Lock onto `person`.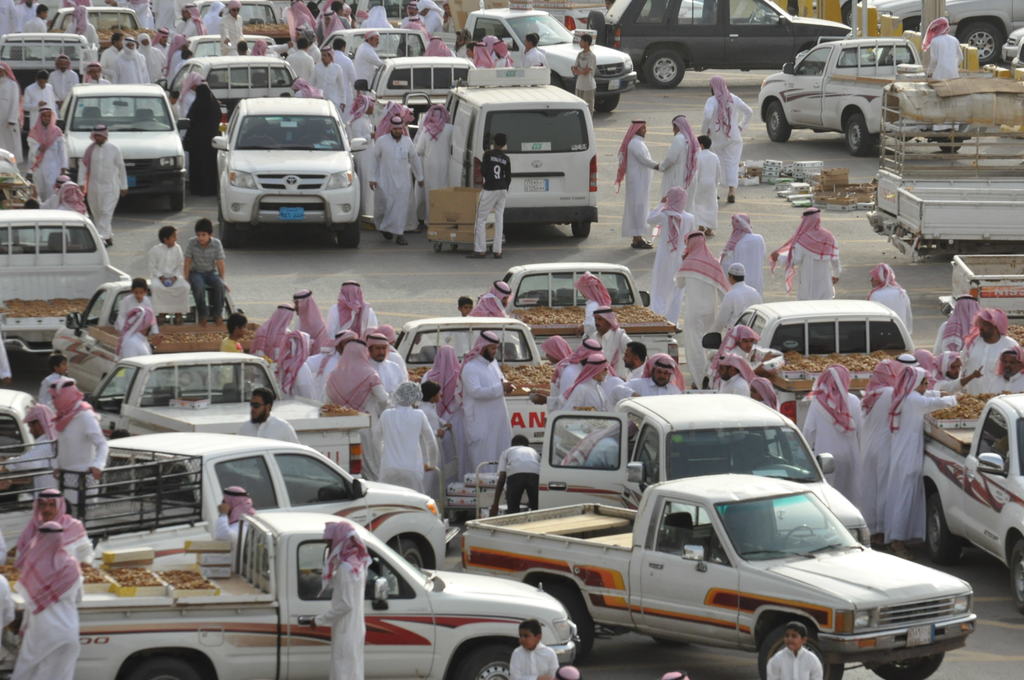
Locked: [312, 522, 374, 679].
